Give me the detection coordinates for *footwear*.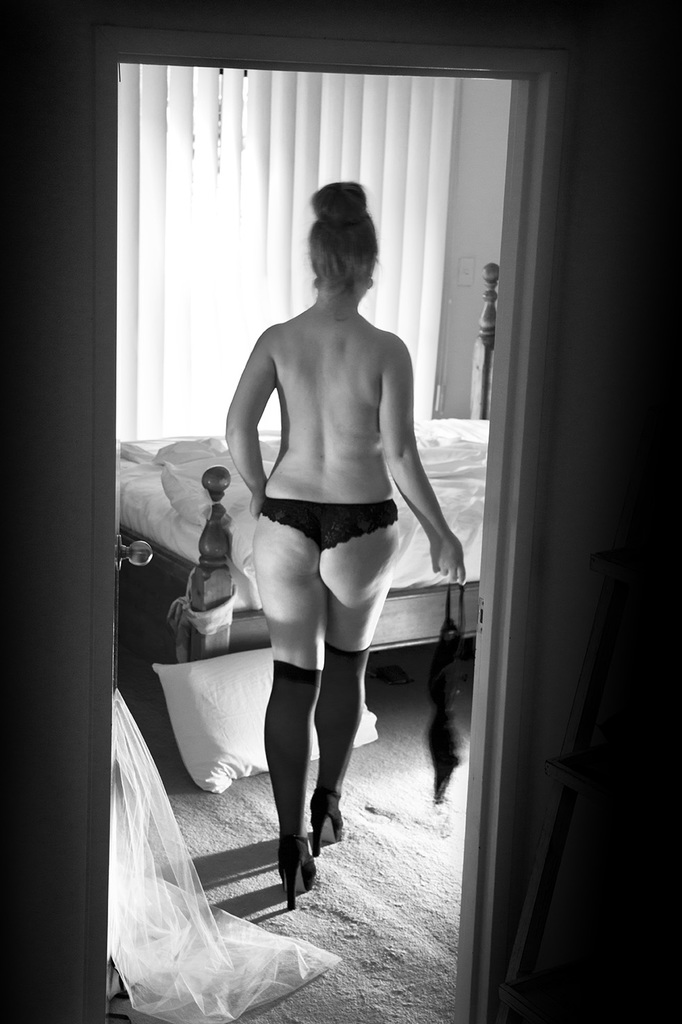
309 791 344 846.
